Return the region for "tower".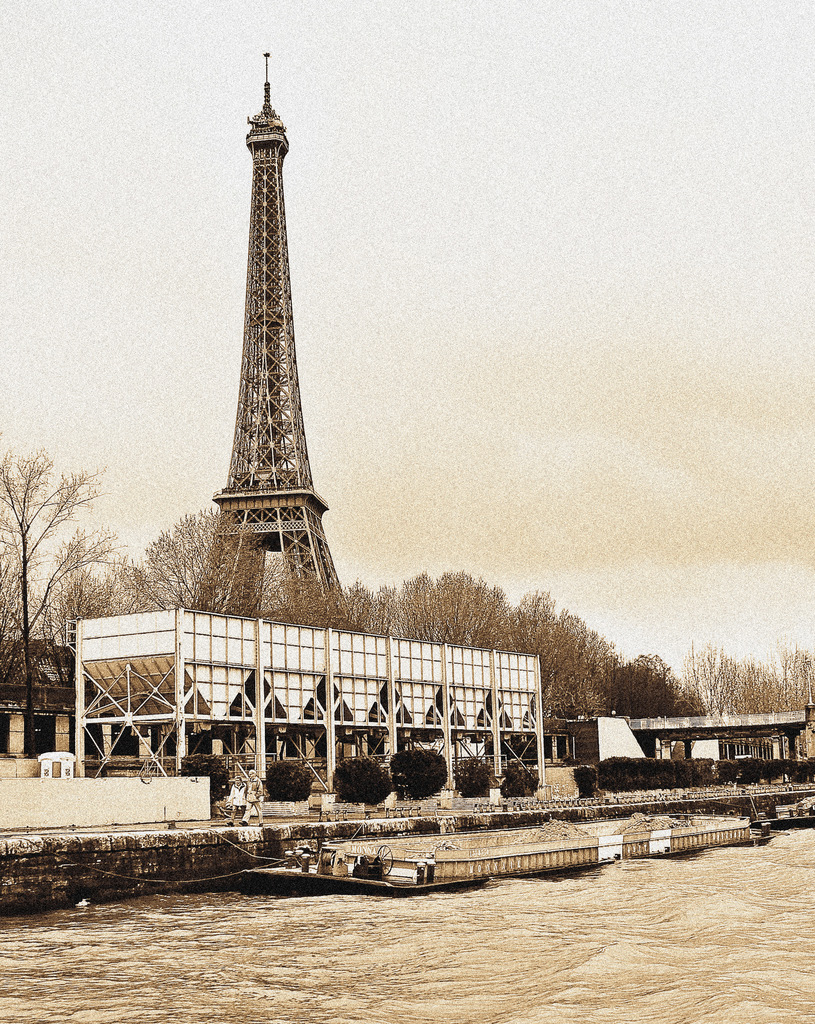
171/21/364/590.
